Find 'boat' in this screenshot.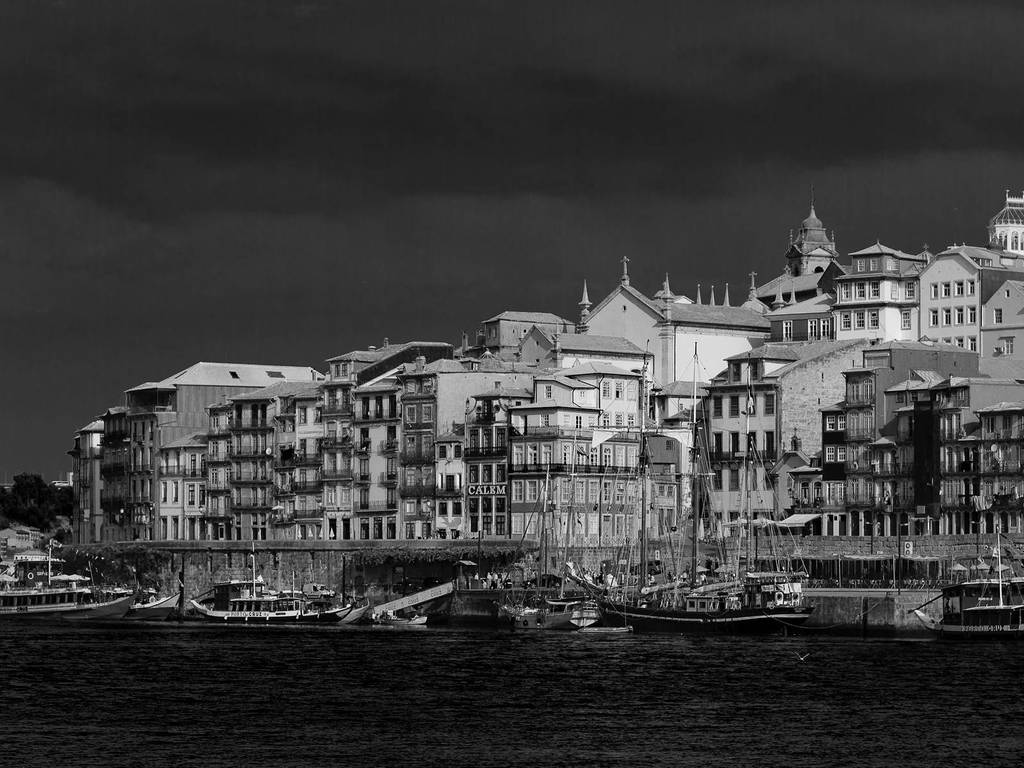
The bounding box for 'boat' is x1=573, y1=561, x2=831, y2=636.
